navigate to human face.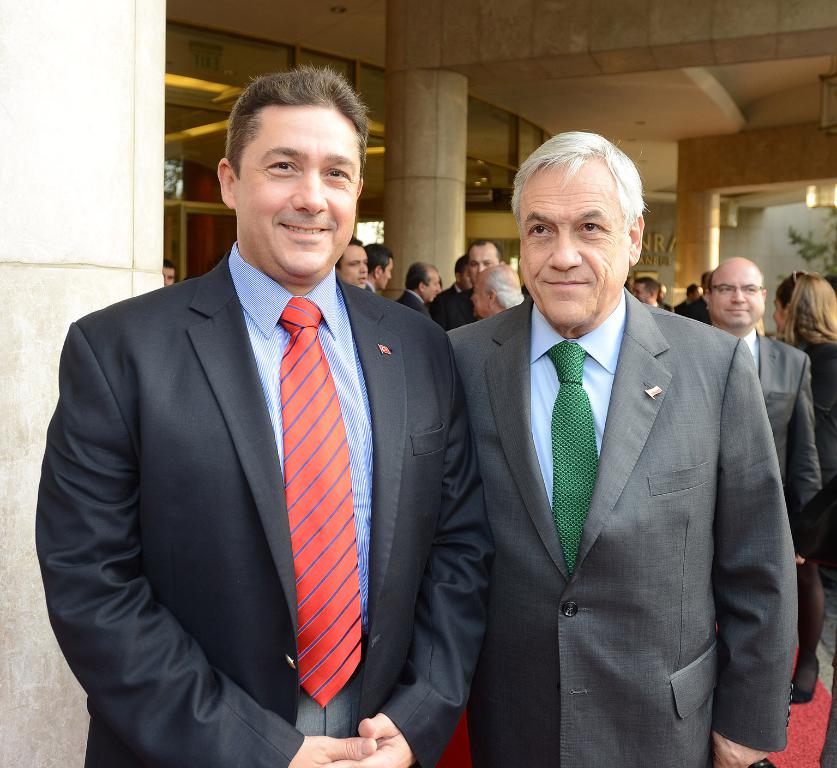
Navigation target: 657 287 667 304.
